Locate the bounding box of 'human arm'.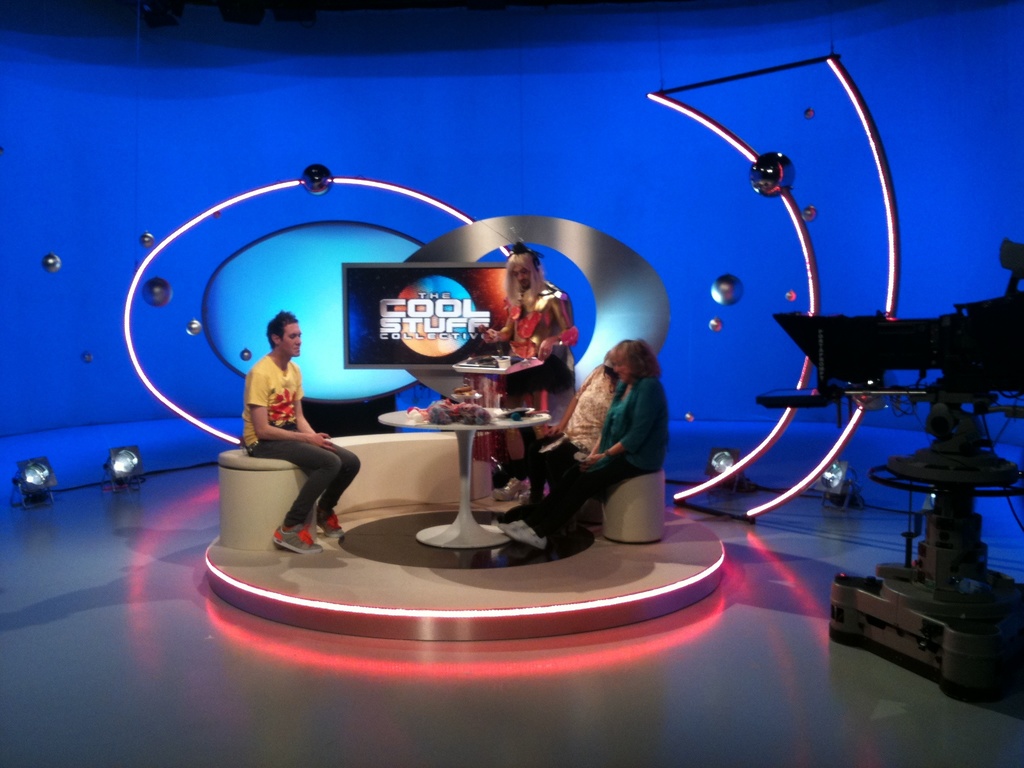
Bounding box: l=536, t=287, r=584, b=358.
